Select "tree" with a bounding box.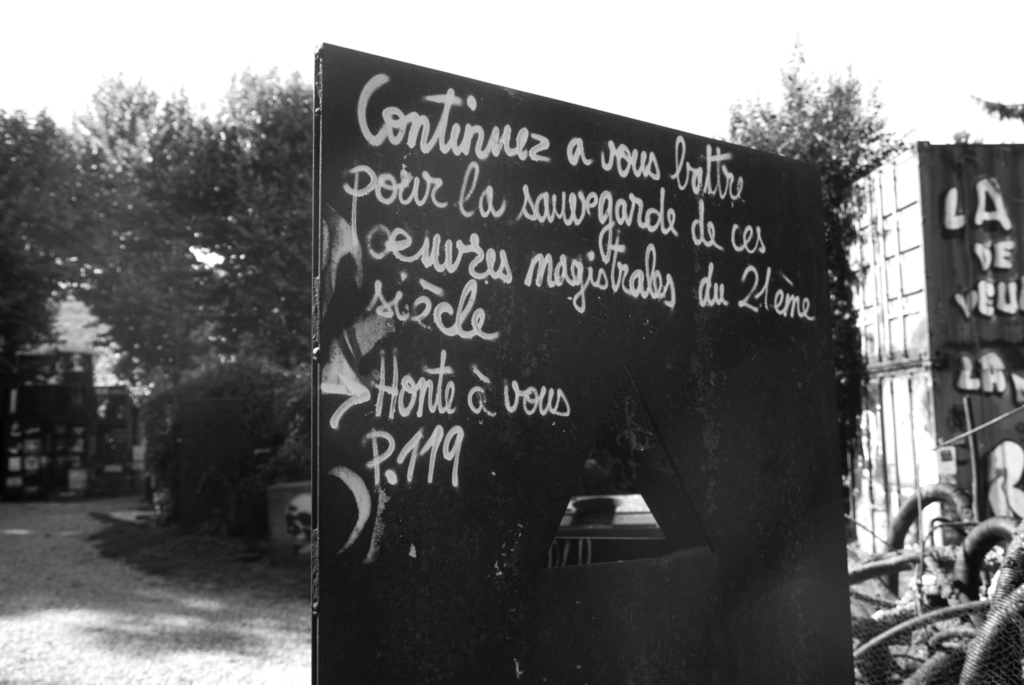
x1=29 y1=76 x2=316 y2=495.
